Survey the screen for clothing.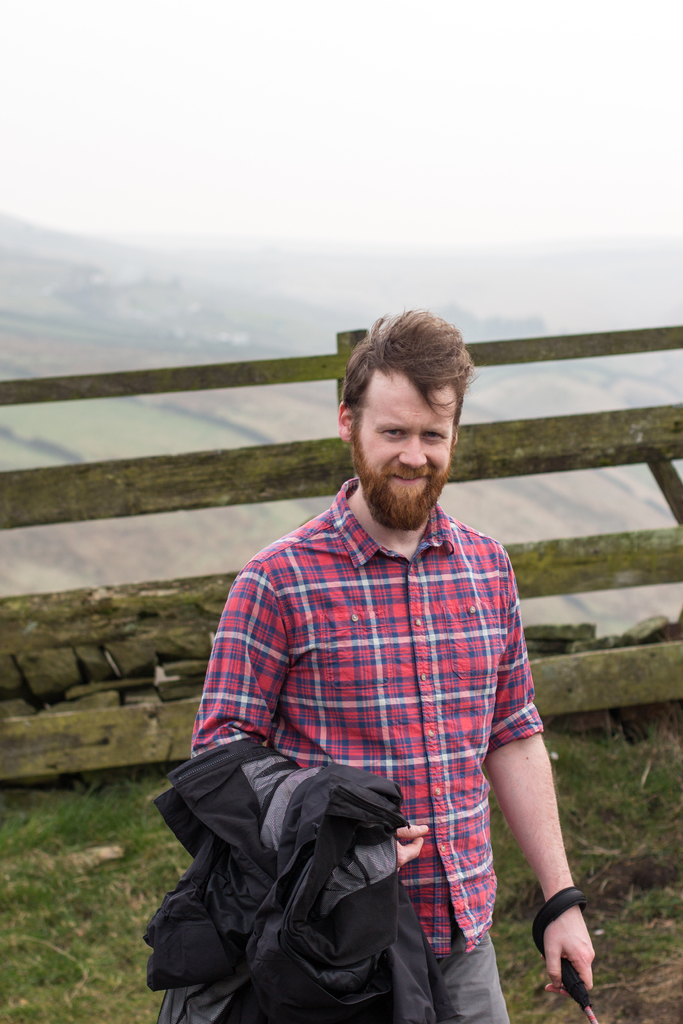
Survey found: [189, 445, 561, 986].
